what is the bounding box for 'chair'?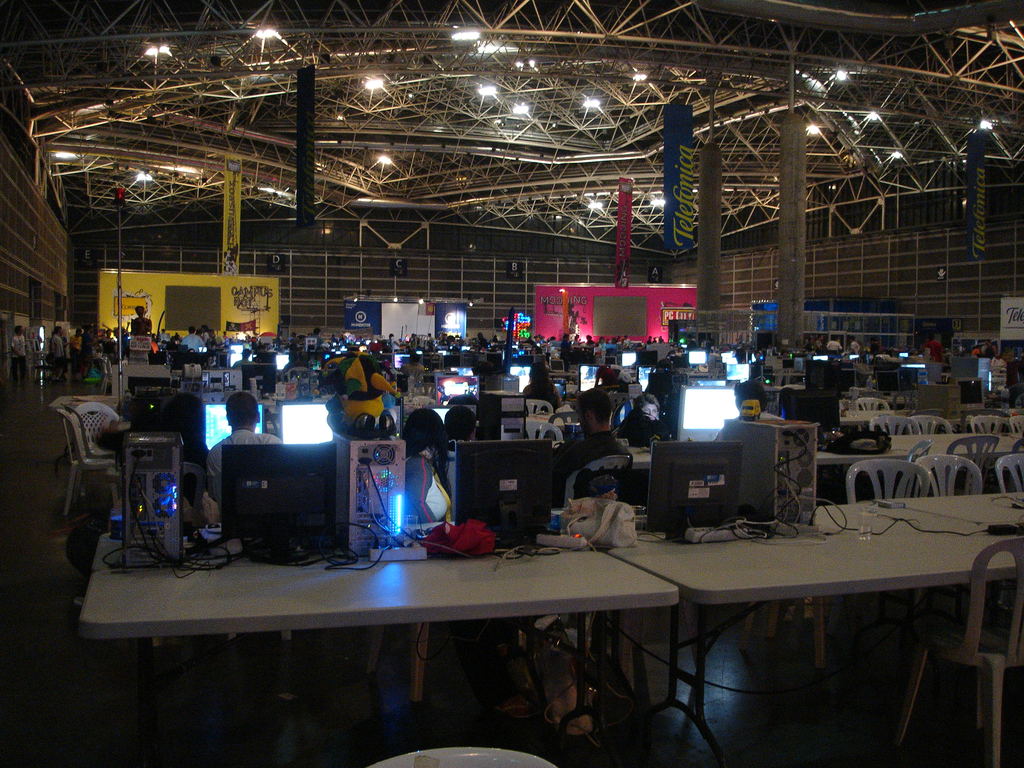
x1=950 y1=429 x2=995 y2=463.
